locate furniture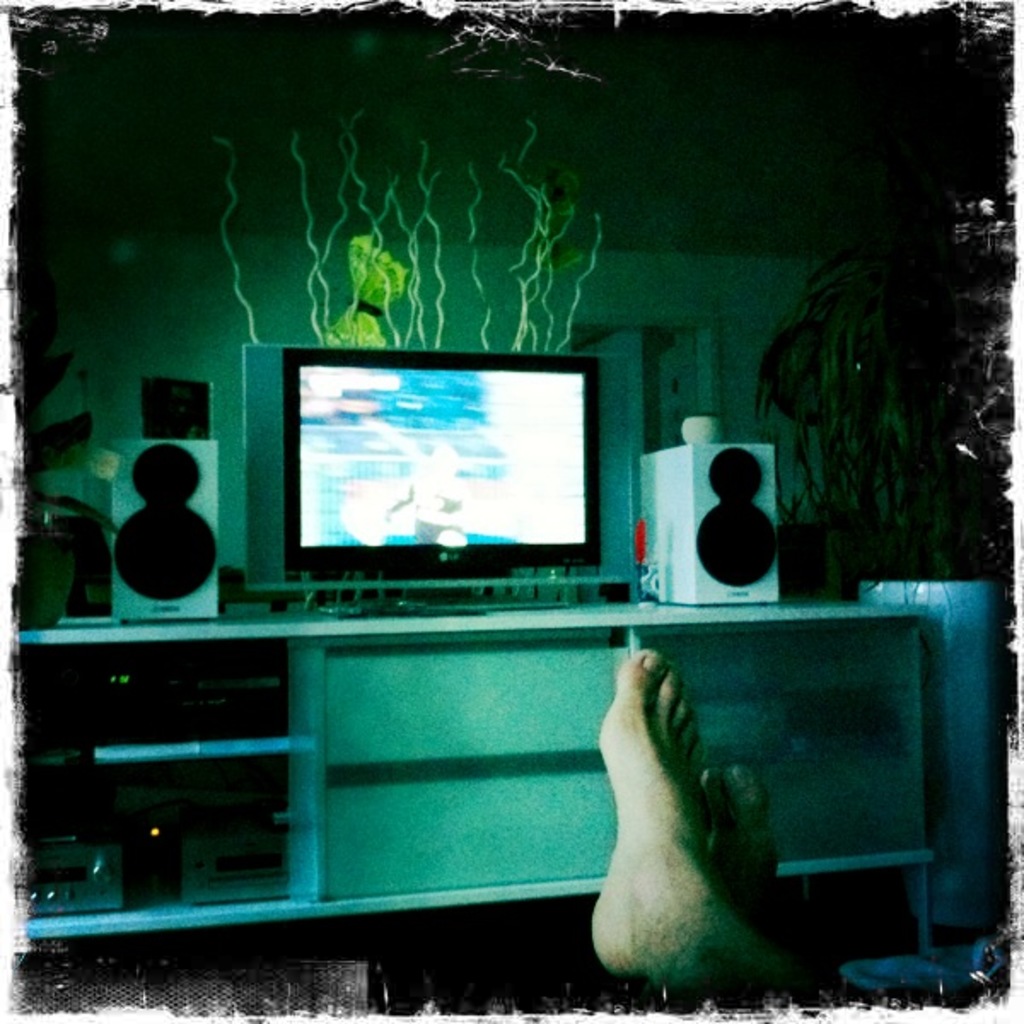
15, 594, 937, 945
